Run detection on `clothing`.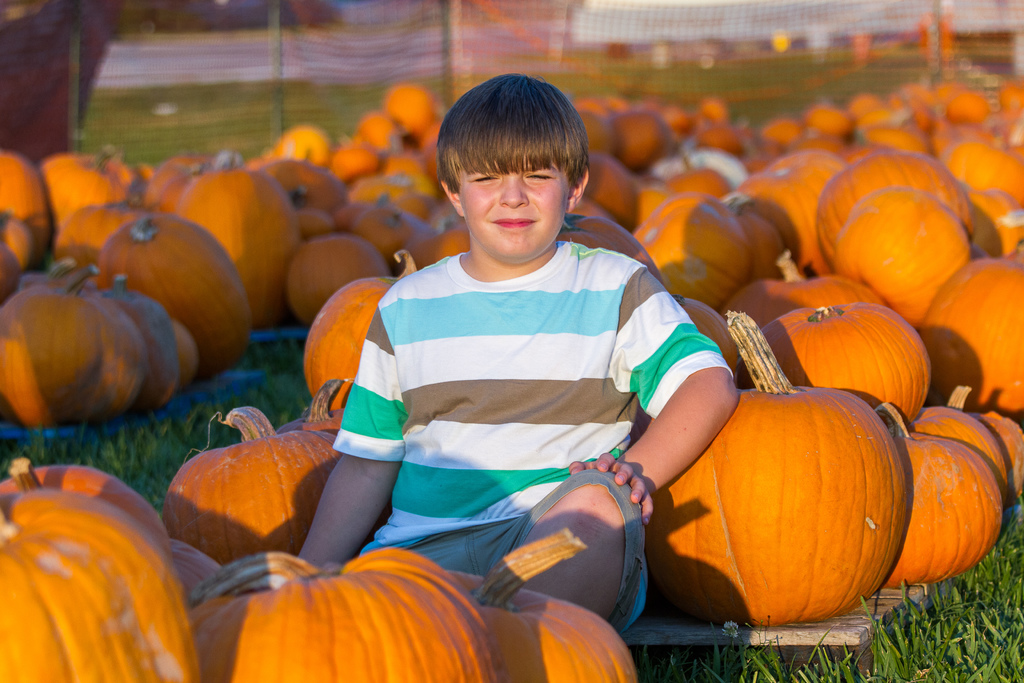
Result: box=[327, 179, 716, 582].
